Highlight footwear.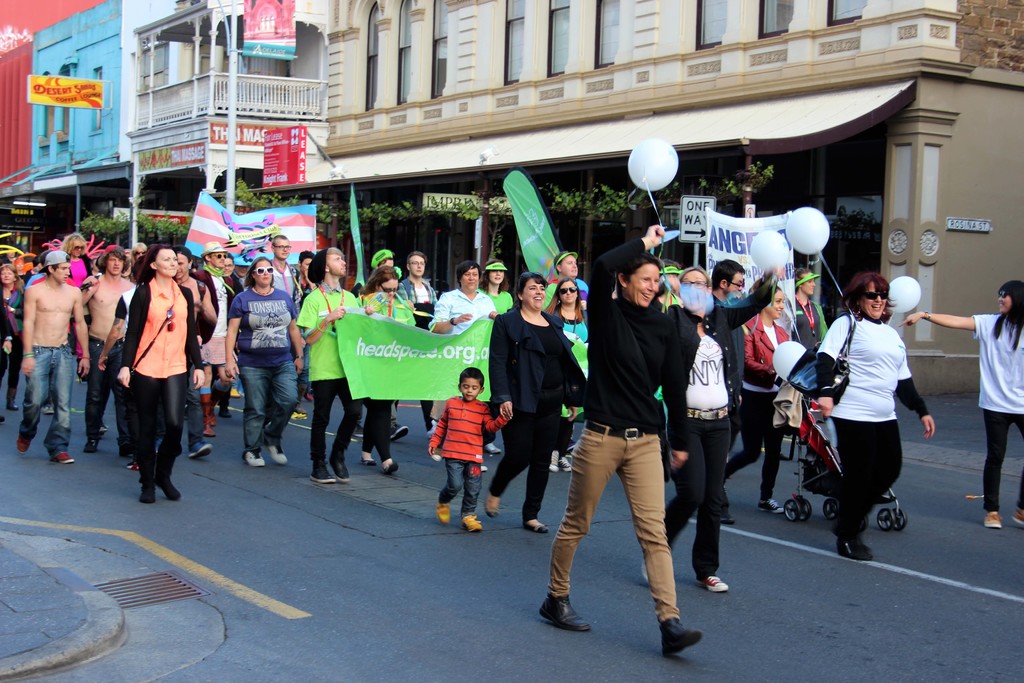
Highlighted region: pyautogui.locateOnScreen(486, 438, 506, 457).
